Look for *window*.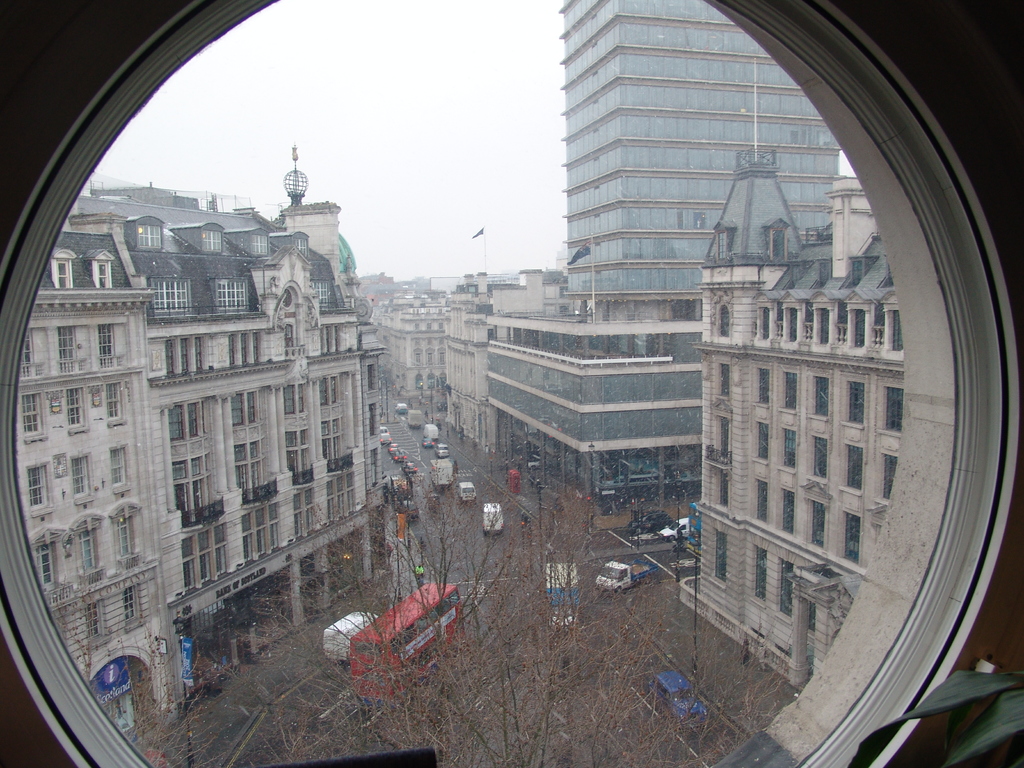
Found: crop(890, 309, 906, 352).
